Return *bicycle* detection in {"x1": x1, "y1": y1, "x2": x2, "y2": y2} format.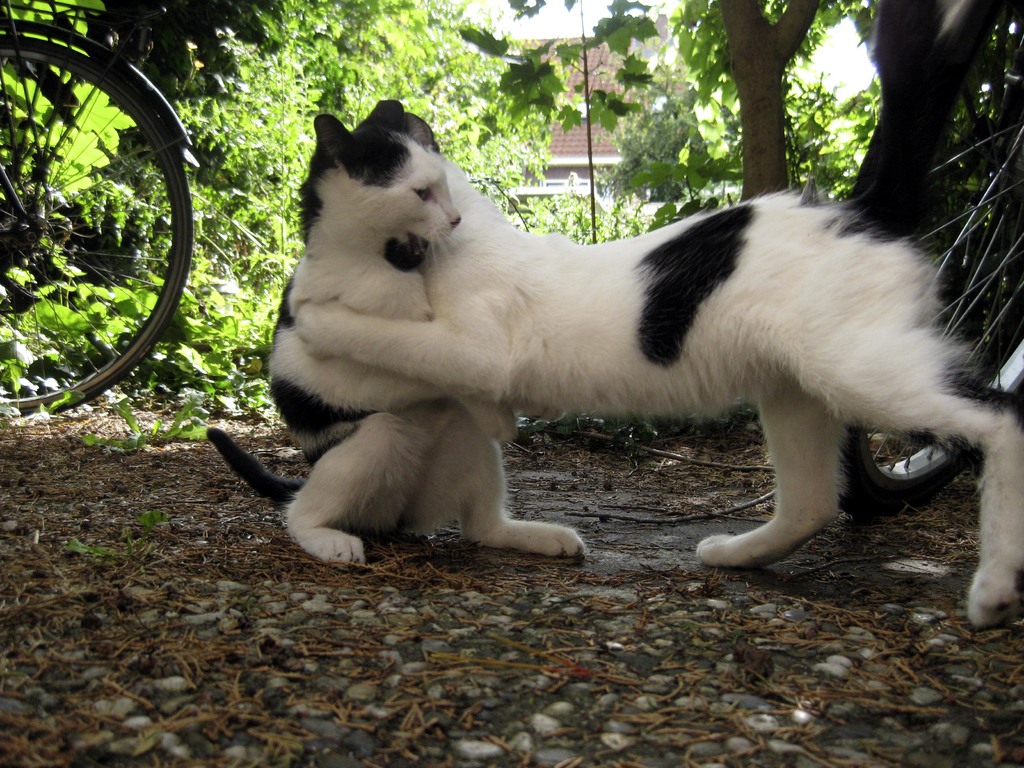
{"x1": 0, "y1": 0, "x2": 232, "y2": 433}.
